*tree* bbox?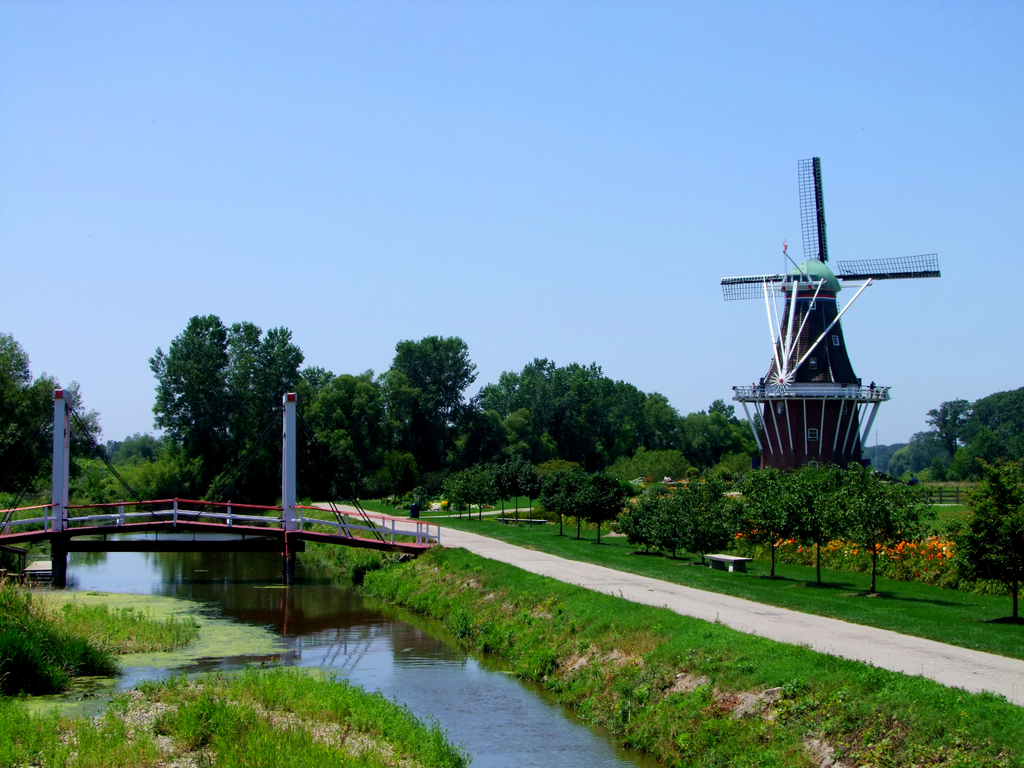
[303, 351, 385, 506]
